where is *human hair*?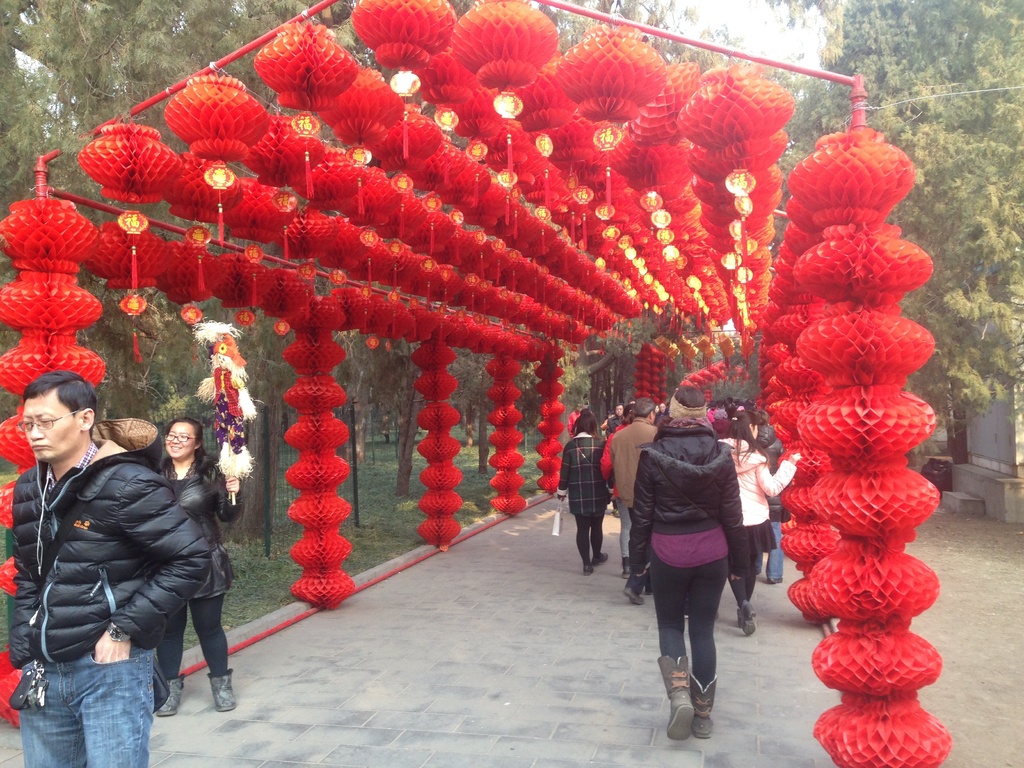
[x1=577, y1=404, x2=598, y2=433].
